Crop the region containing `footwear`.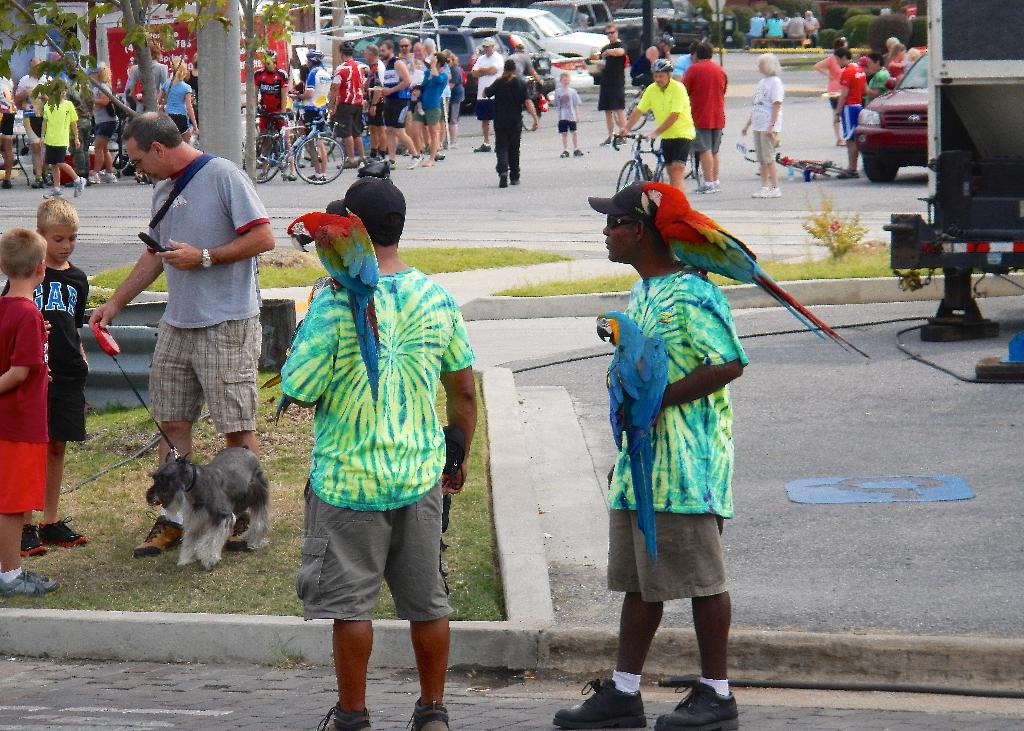
Crop region: 226:513:255:556.
